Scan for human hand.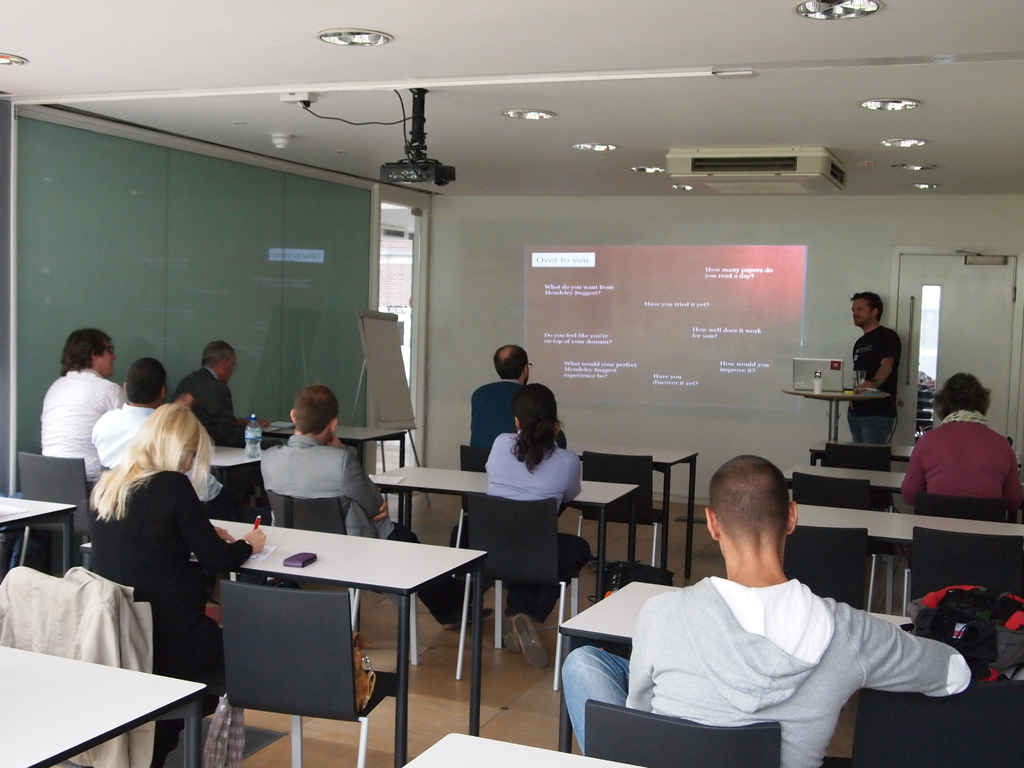
Scan result: box(856, 384, 876, 389).
